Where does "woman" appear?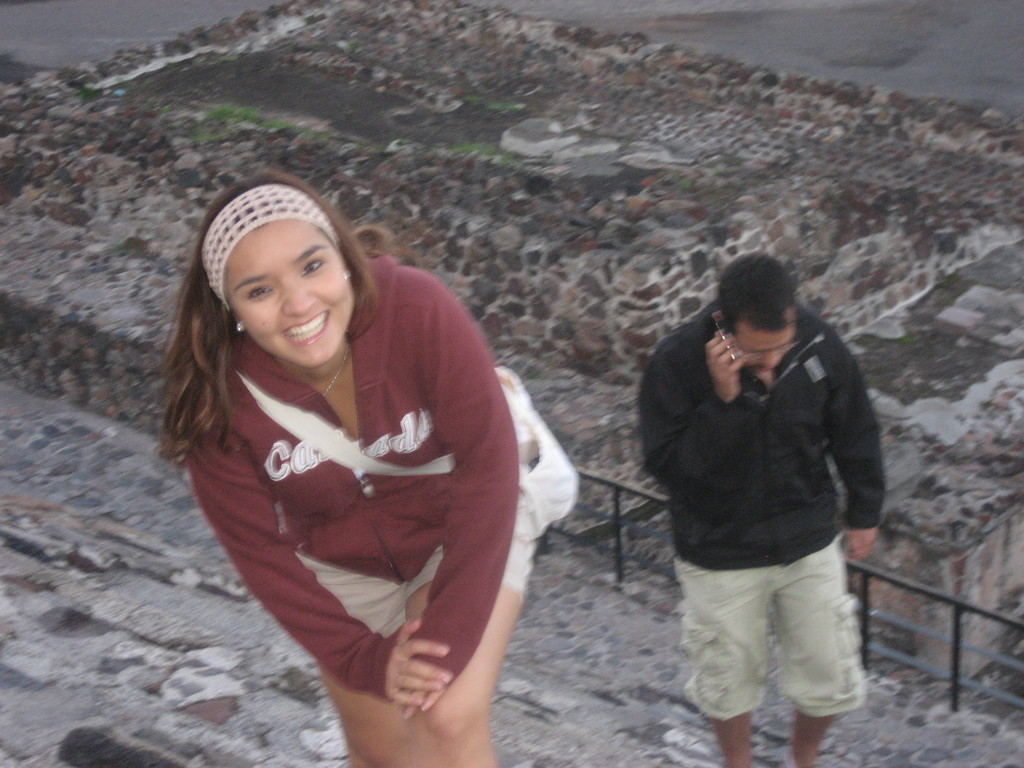
Appears at (144, 161, 584, 767).
